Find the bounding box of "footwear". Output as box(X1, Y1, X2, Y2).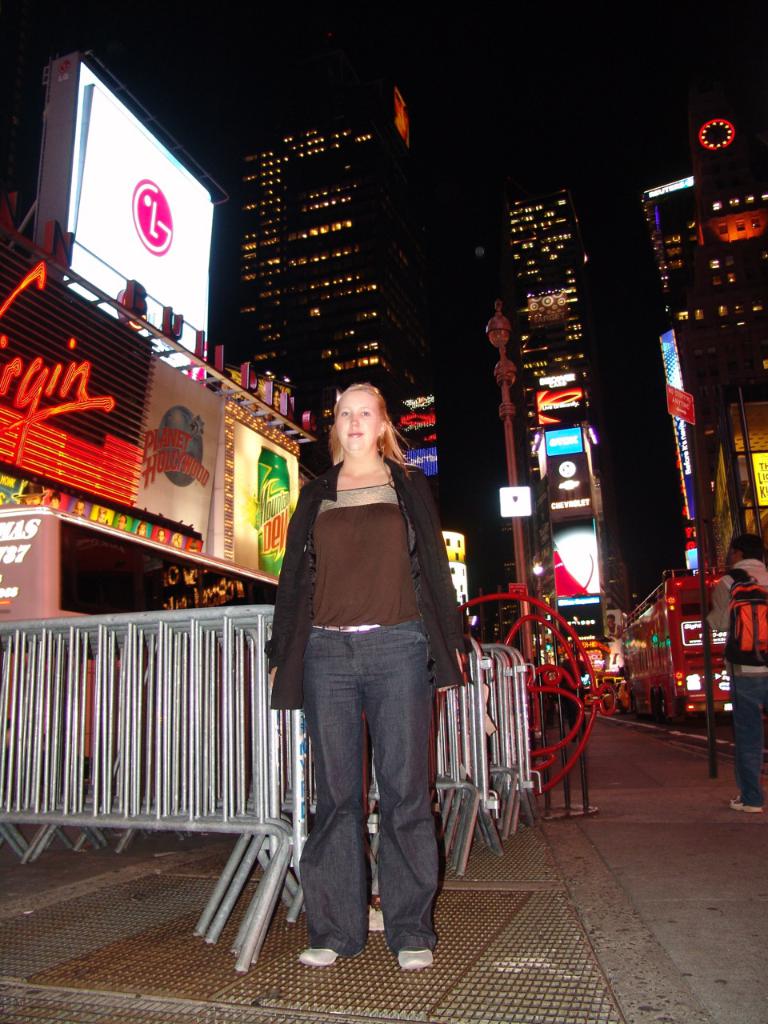
box(730, 799, 765, 811).
